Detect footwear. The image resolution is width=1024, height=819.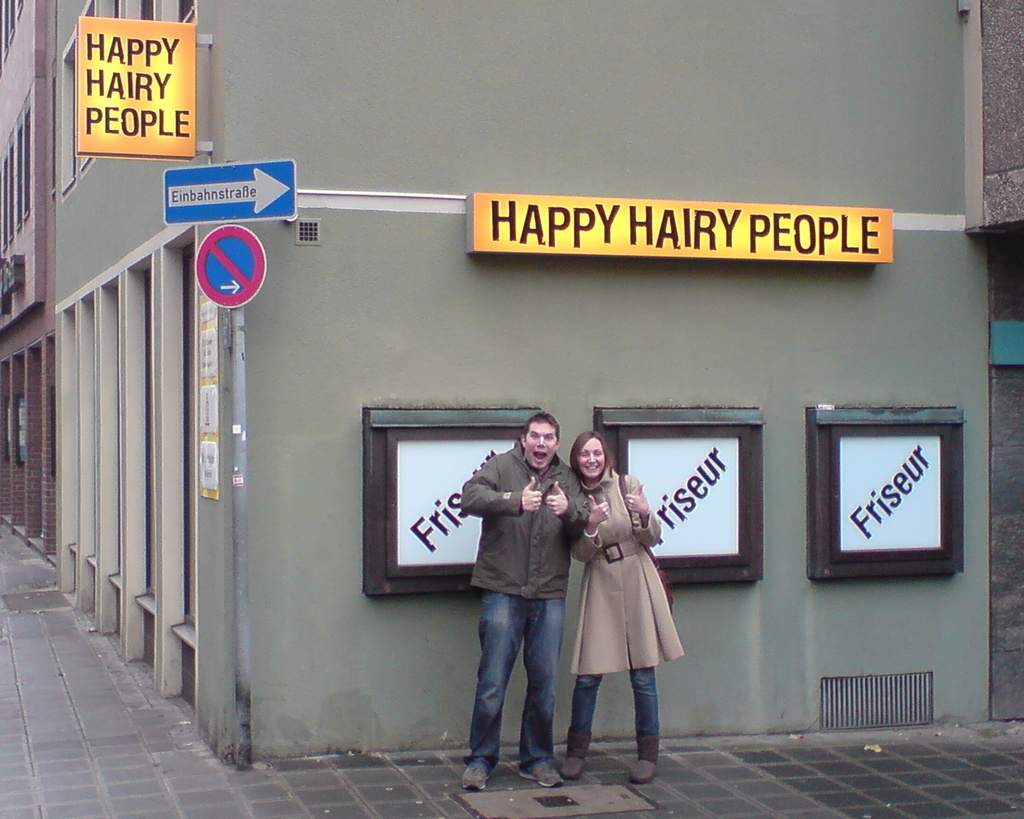
bbox(625, 731, 660, 785).
